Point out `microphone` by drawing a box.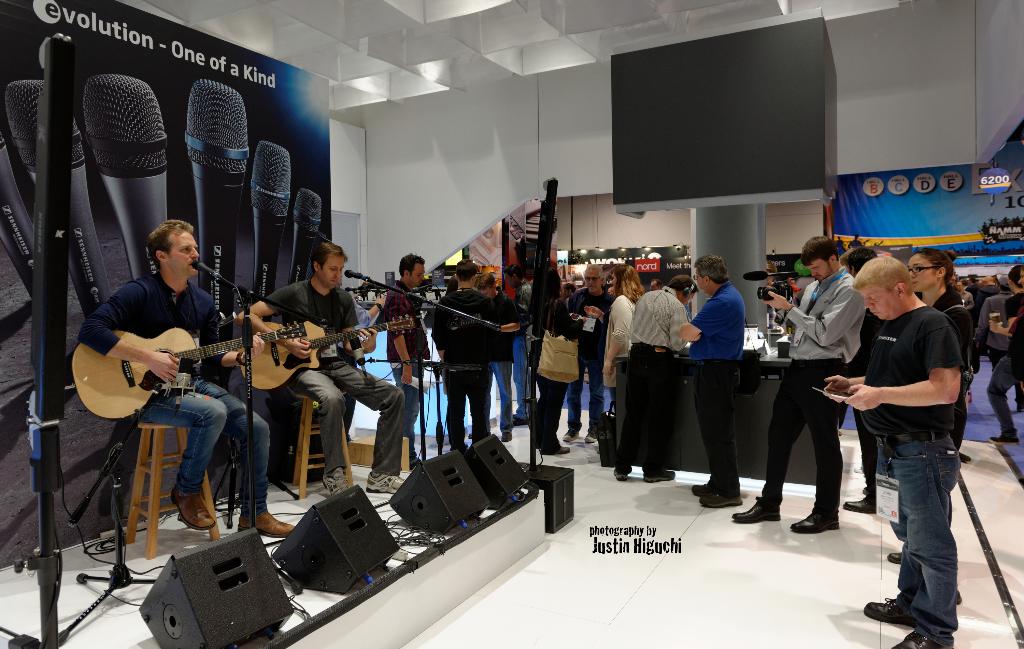
bbox=[182, 258, 224, 294].
